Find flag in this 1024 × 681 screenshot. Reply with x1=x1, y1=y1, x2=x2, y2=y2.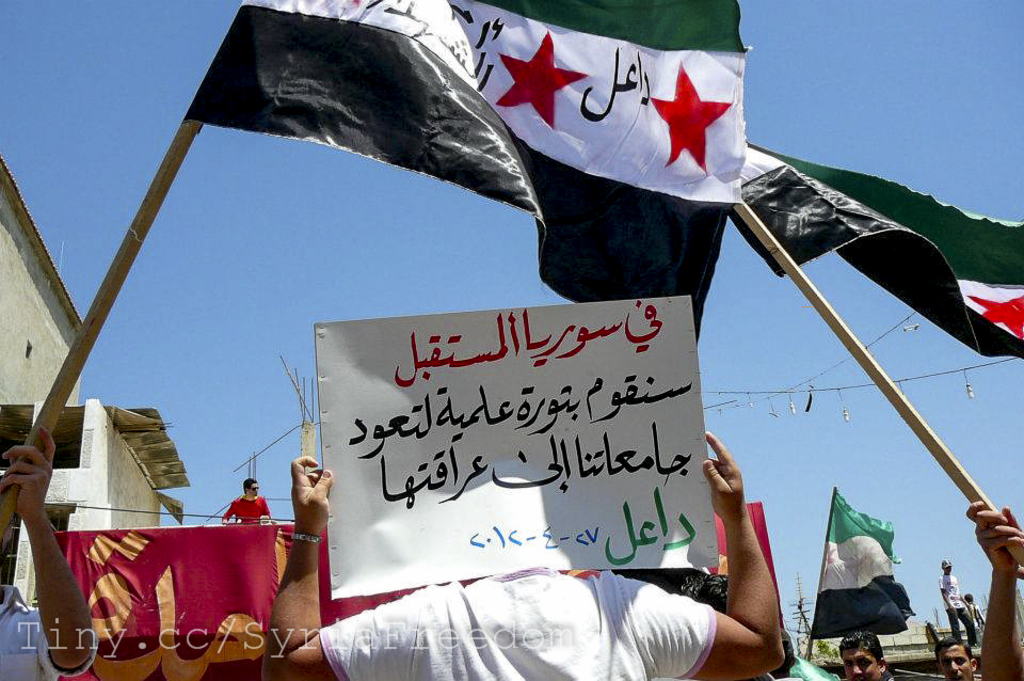
x1=453, y1=0, x2=741, y2=357.
